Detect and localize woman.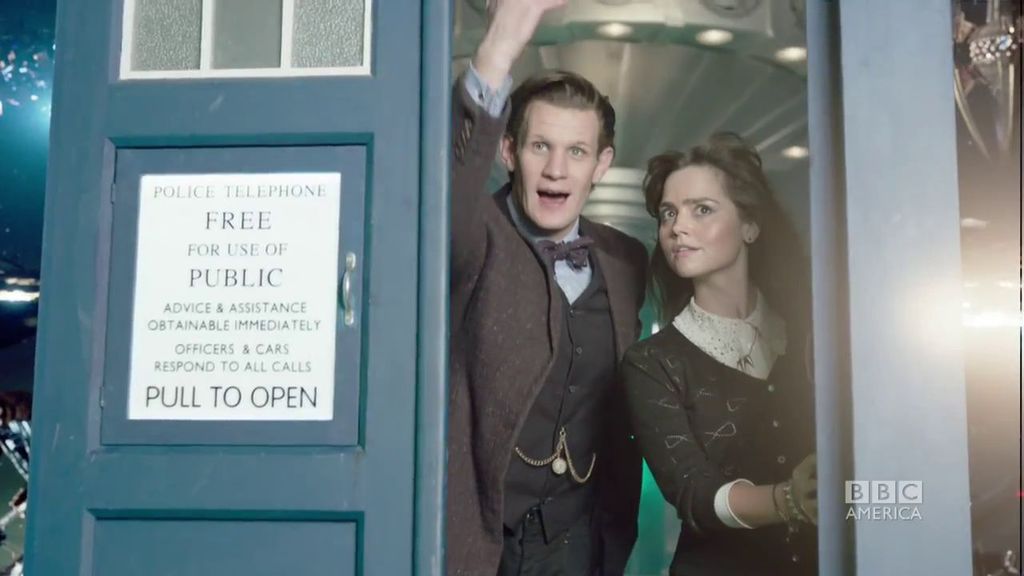
Localized at 622/126/819/575.
